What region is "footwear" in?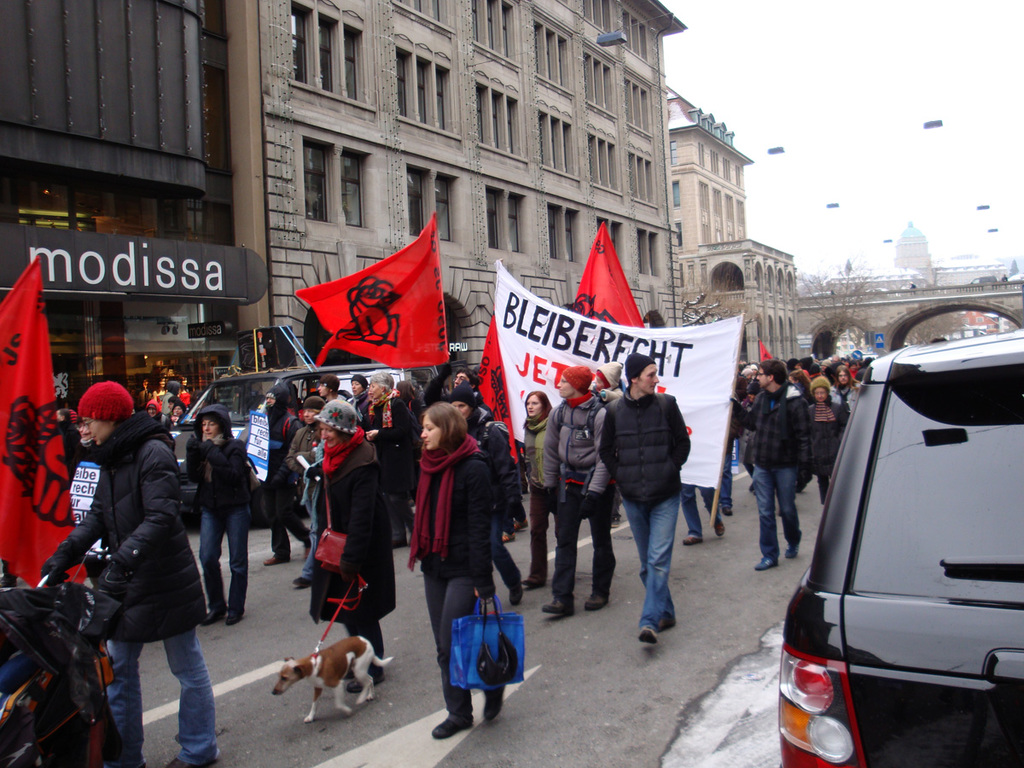
<bbox>265, 552, 295, 565</bbox>.
